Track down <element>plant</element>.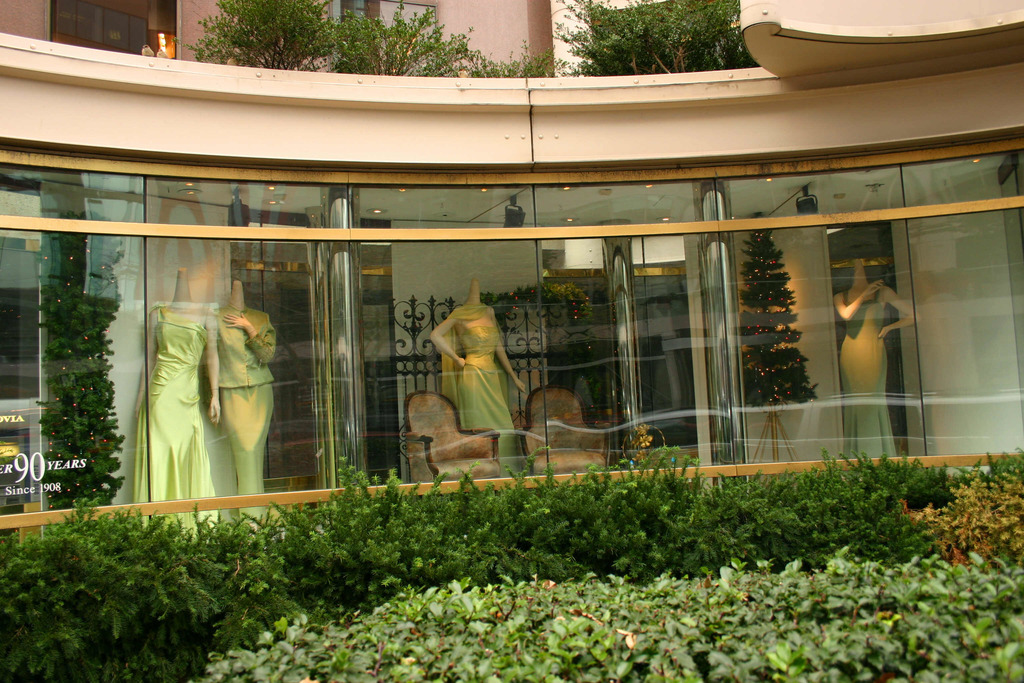
Tracked to box(325, 1, 442, 81).
